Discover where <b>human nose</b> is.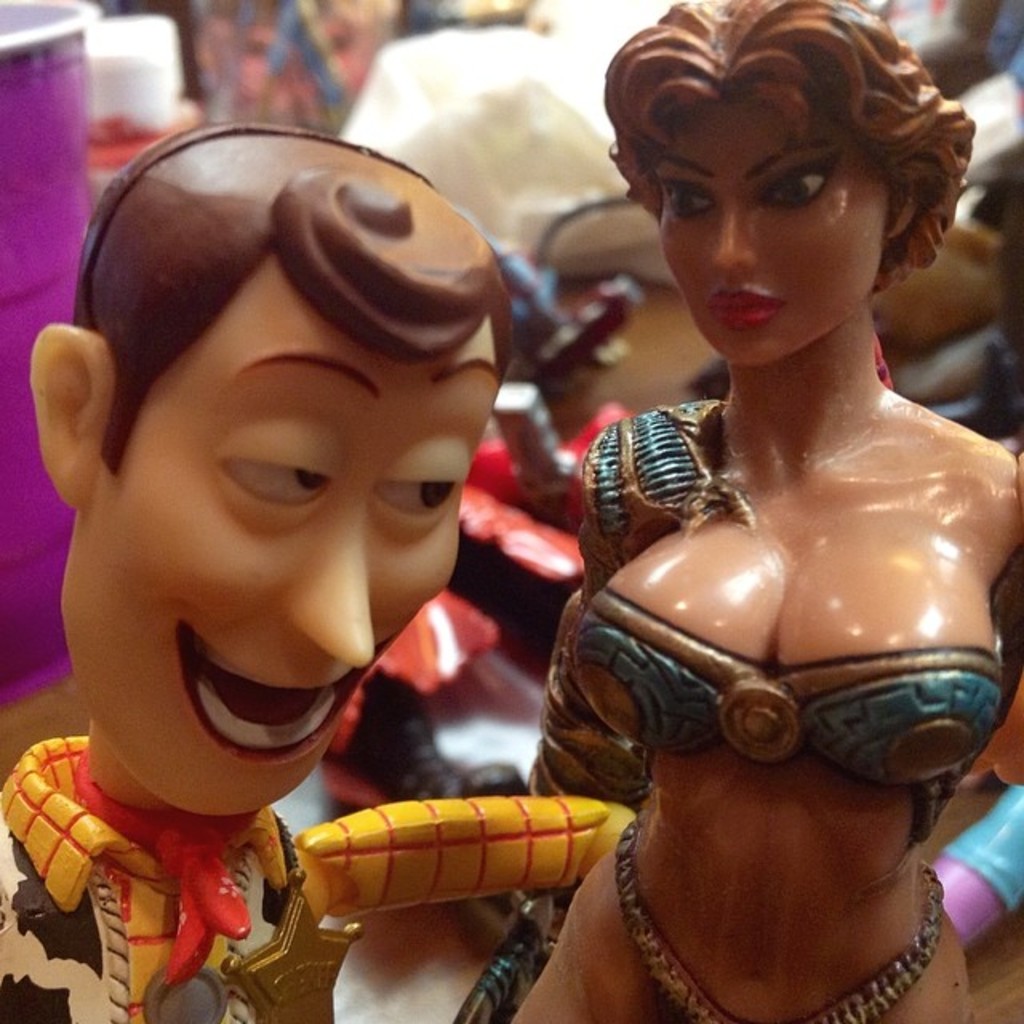
Discovered at x1=707, y1=200, x2=754, y2=269.
